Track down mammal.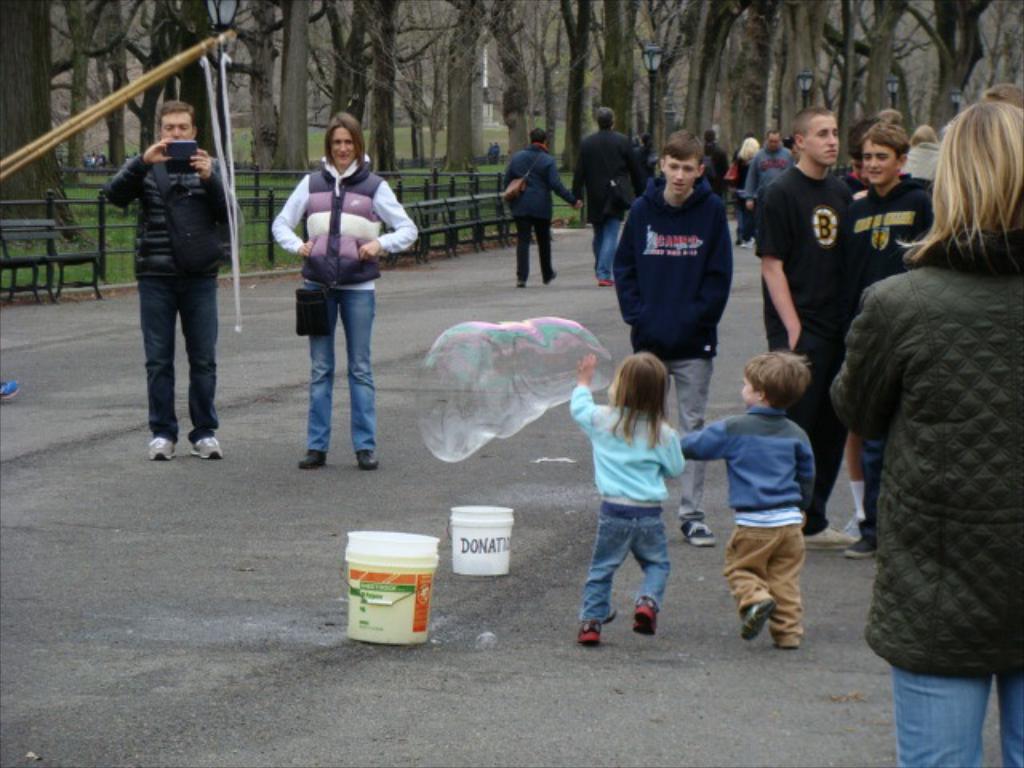
Tracked to 568,354,690,642.
